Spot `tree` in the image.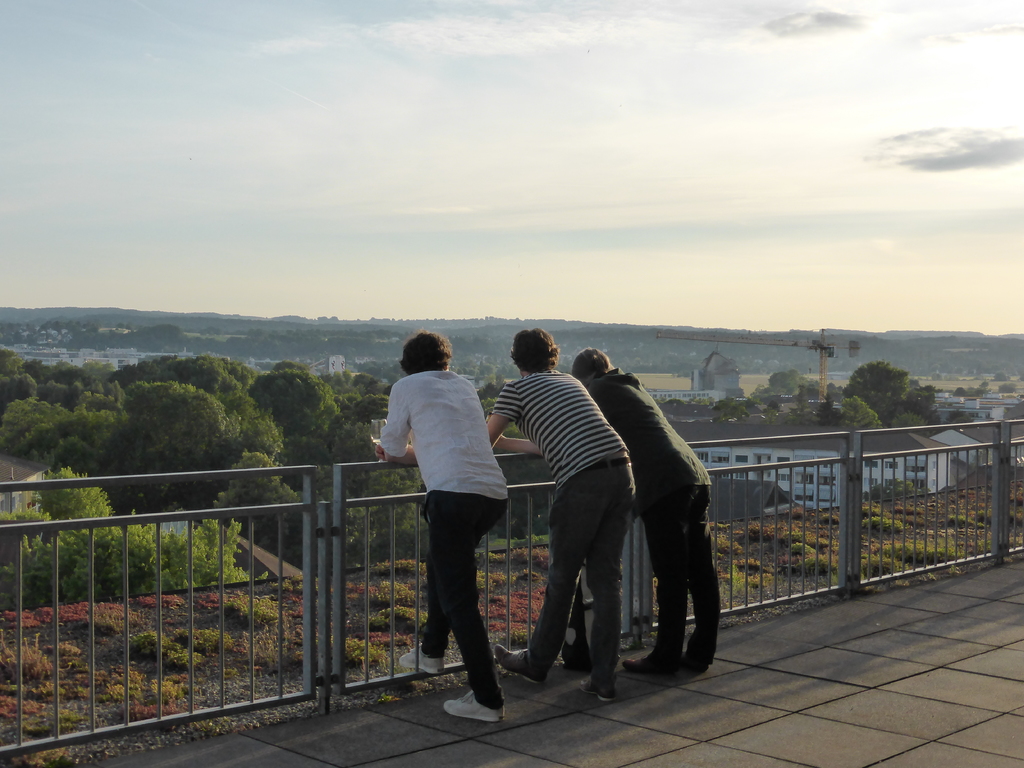
`tree` found at l=182, t=338, r=217, b=353.
